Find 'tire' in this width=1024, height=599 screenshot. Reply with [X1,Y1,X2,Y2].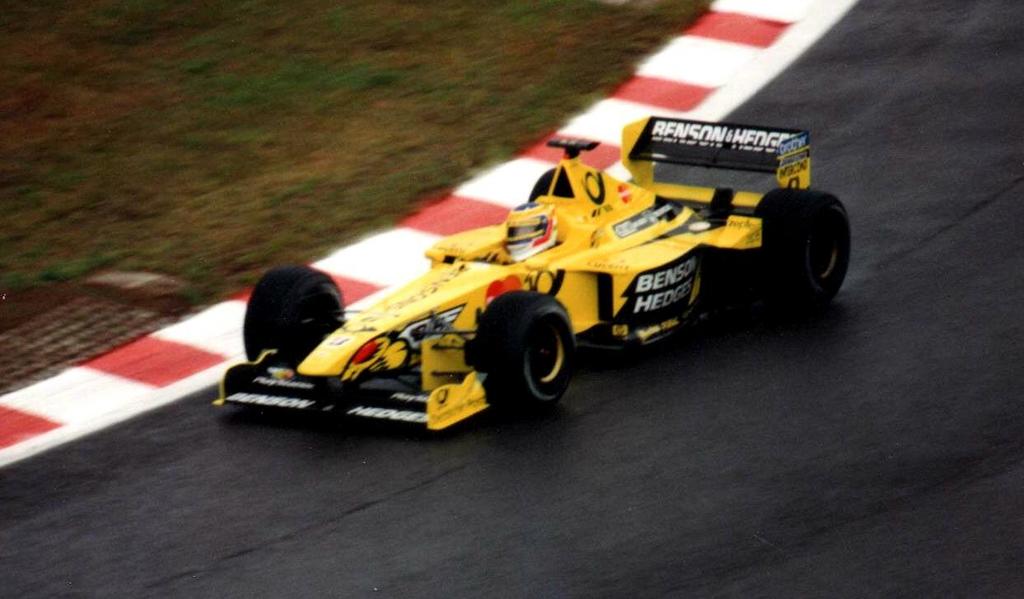
[758,185,849,307].
